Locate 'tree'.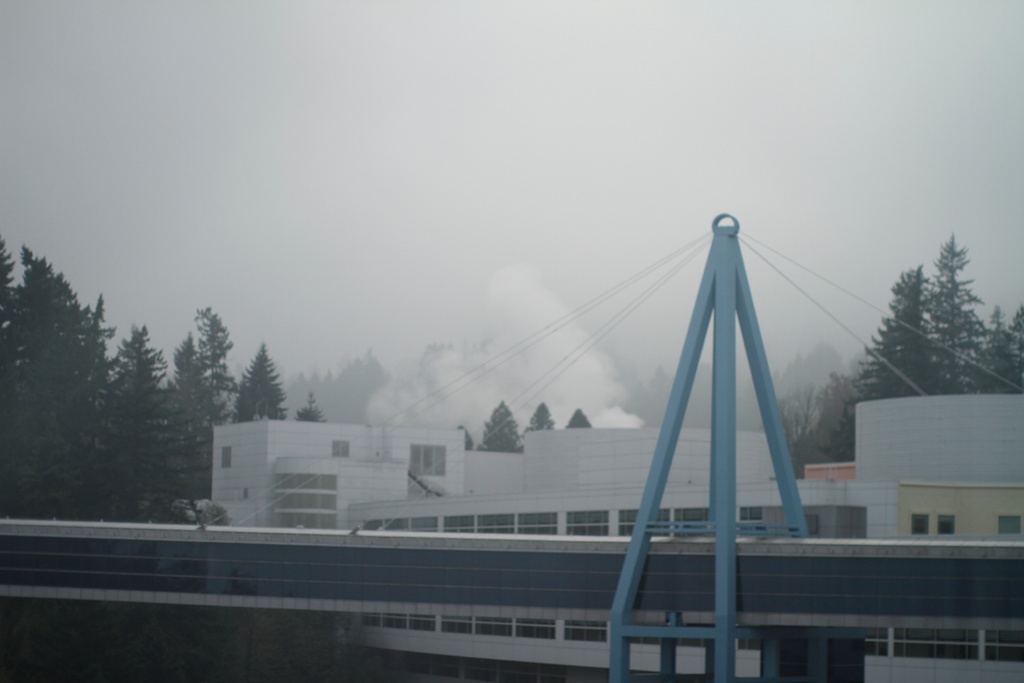
Bounding box: select_region(927, 238, 994, 398).
